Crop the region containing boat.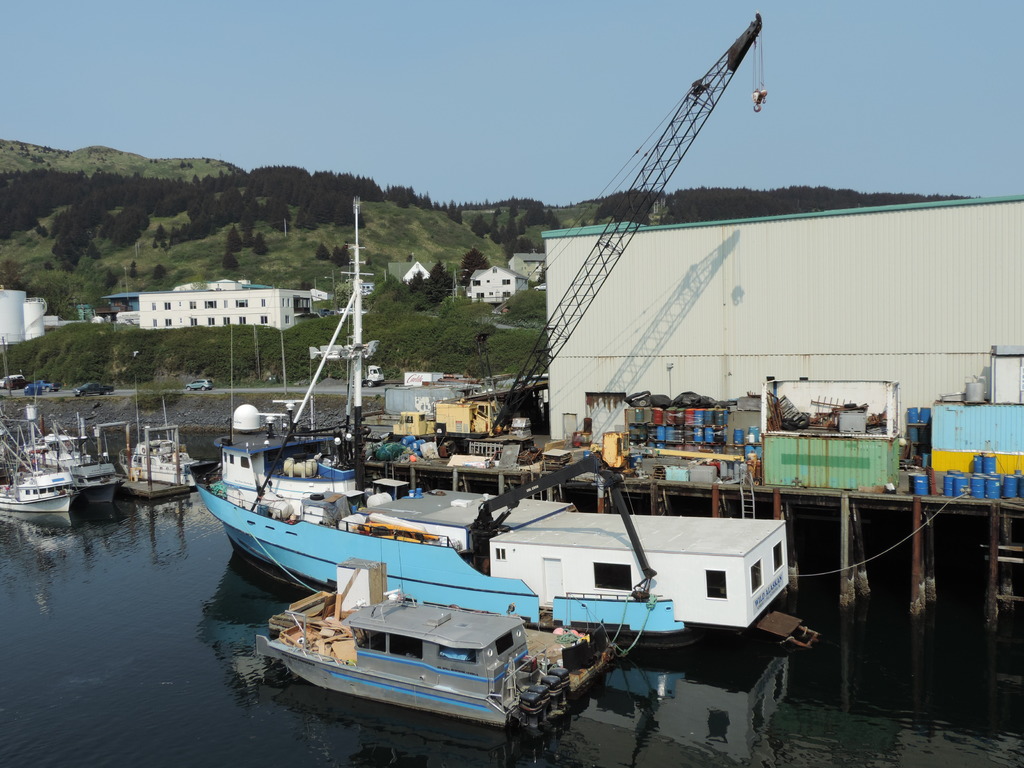
Crop region: {"left": 184, "top": 189, "right": 815, "bottom": 654}.
